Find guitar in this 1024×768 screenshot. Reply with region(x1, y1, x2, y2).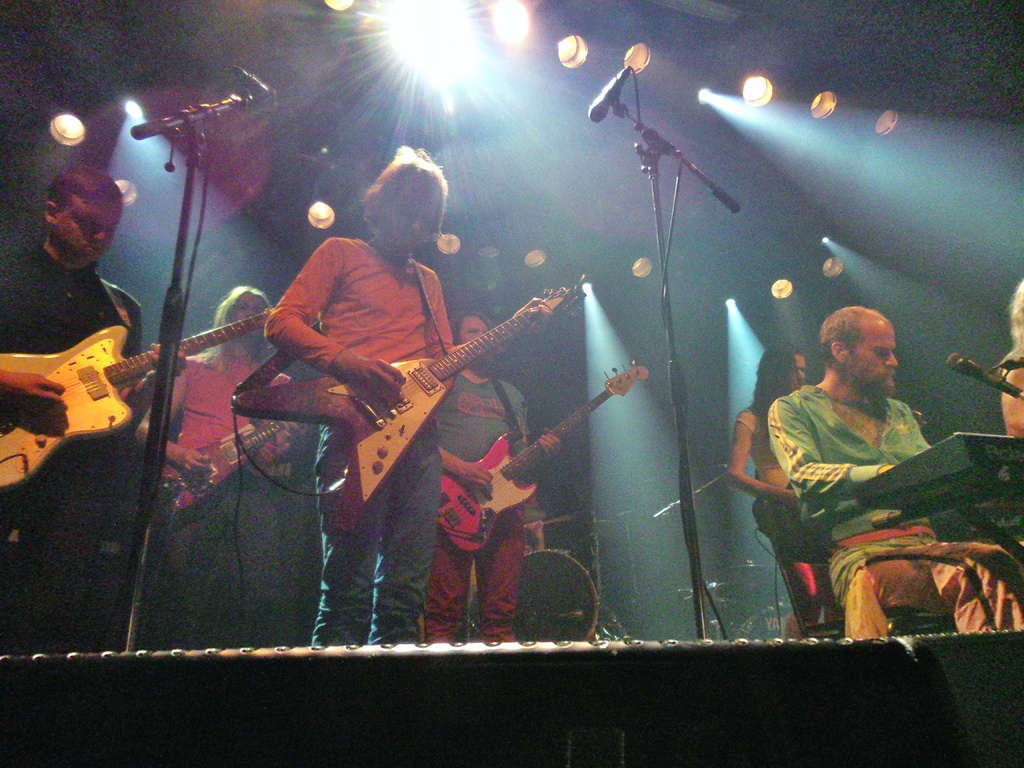
region(230, 278, 583, 536).
